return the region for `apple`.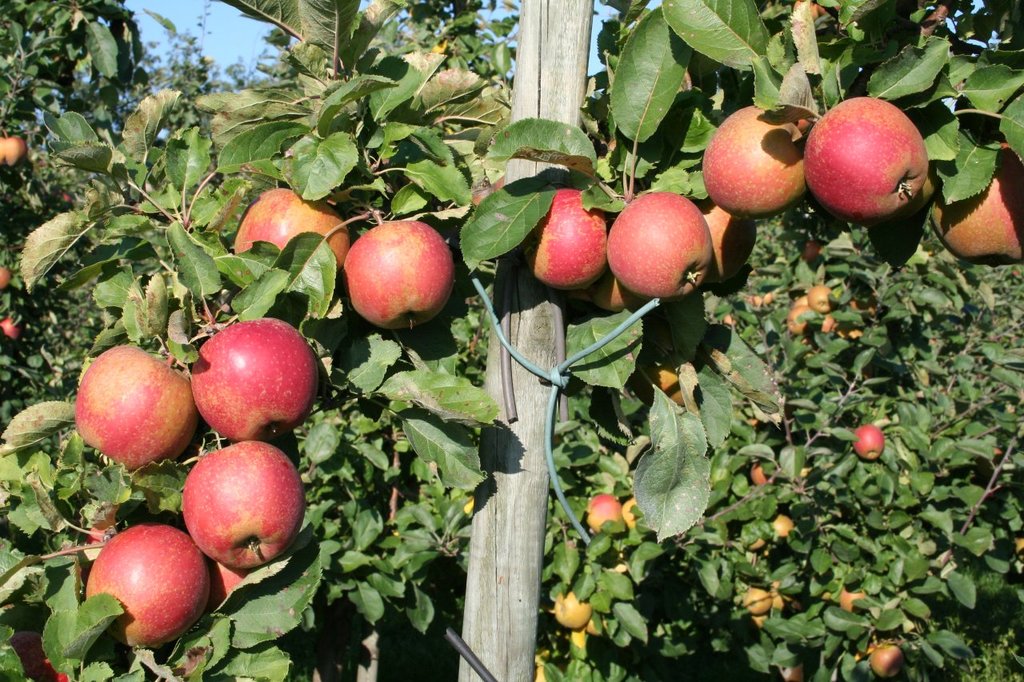
{"x1": 651, "y1": 367, "x2": 683, "y2": 404}.
